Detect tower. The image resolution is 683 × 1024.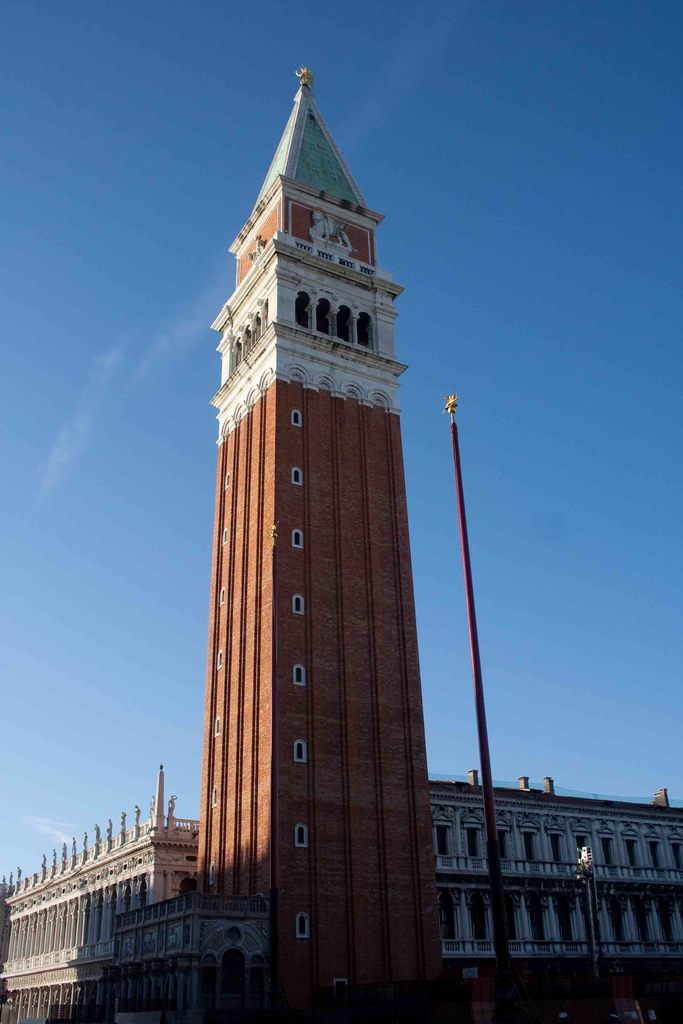
pyautogui.locateOnScreen(198, 67, 452, 1023).
